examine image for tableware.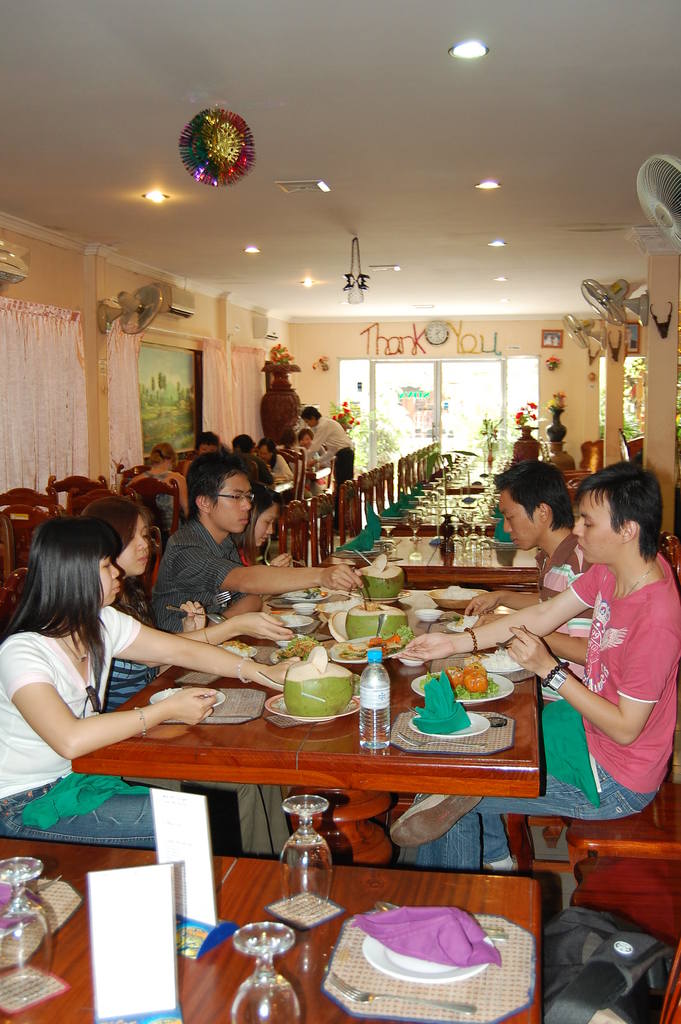
Examination result: (x1=407, y1=509, x2=424, y2=545).
